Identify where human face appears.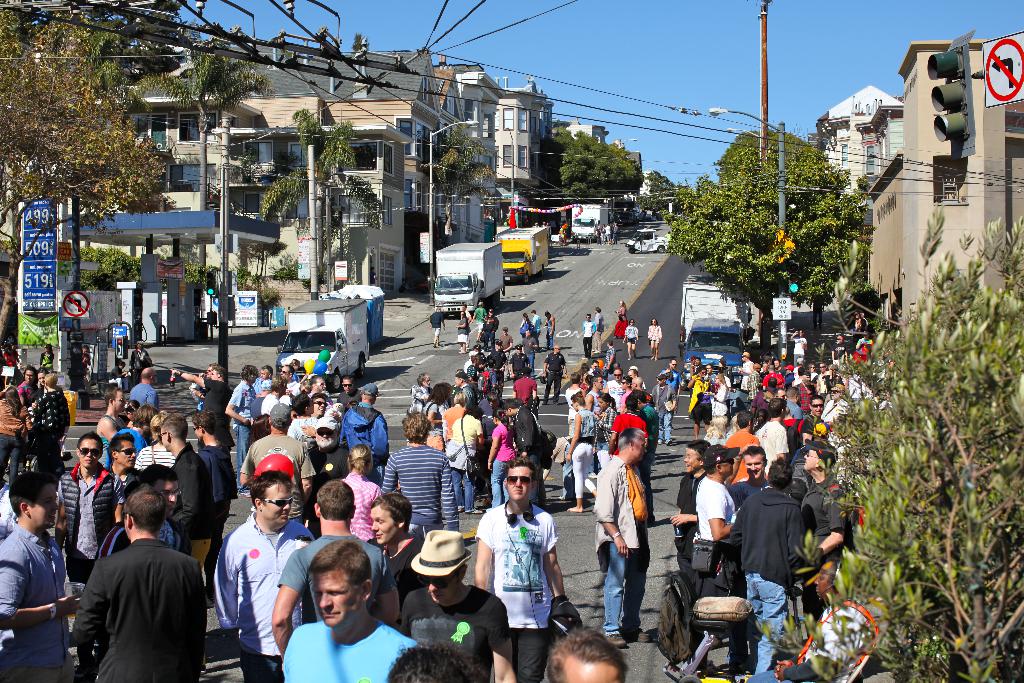
Appears at <box>113,390,129,415</box>.
